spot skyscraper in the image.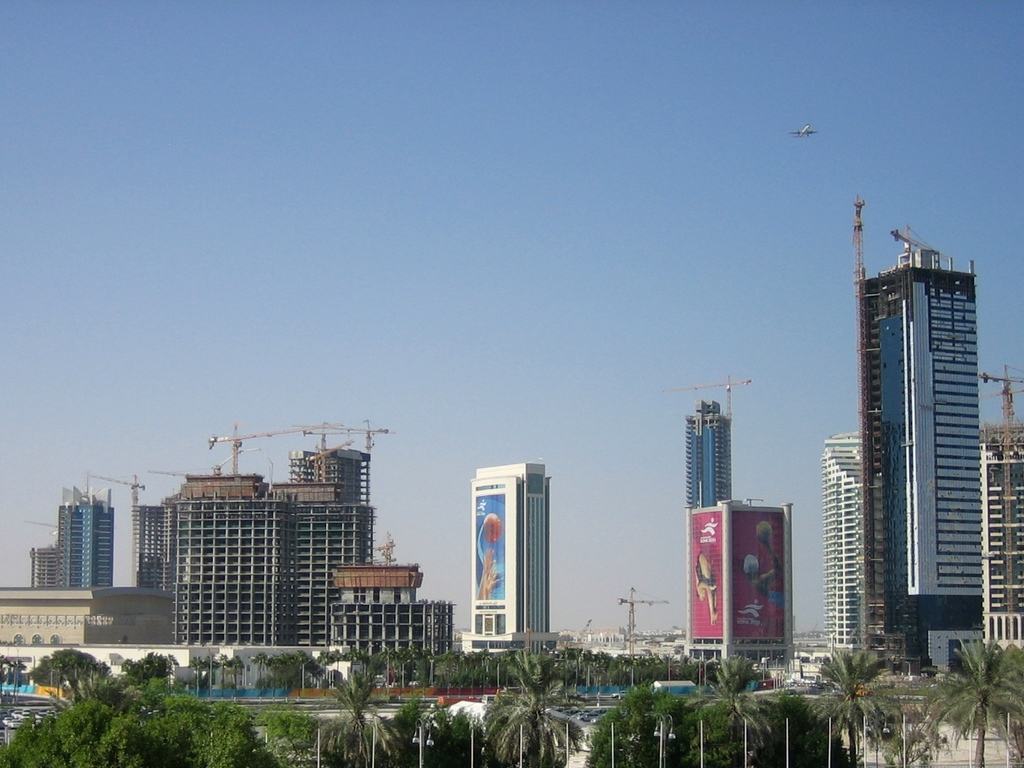
skyscraper found at locate(58, 475, 112, 587).
